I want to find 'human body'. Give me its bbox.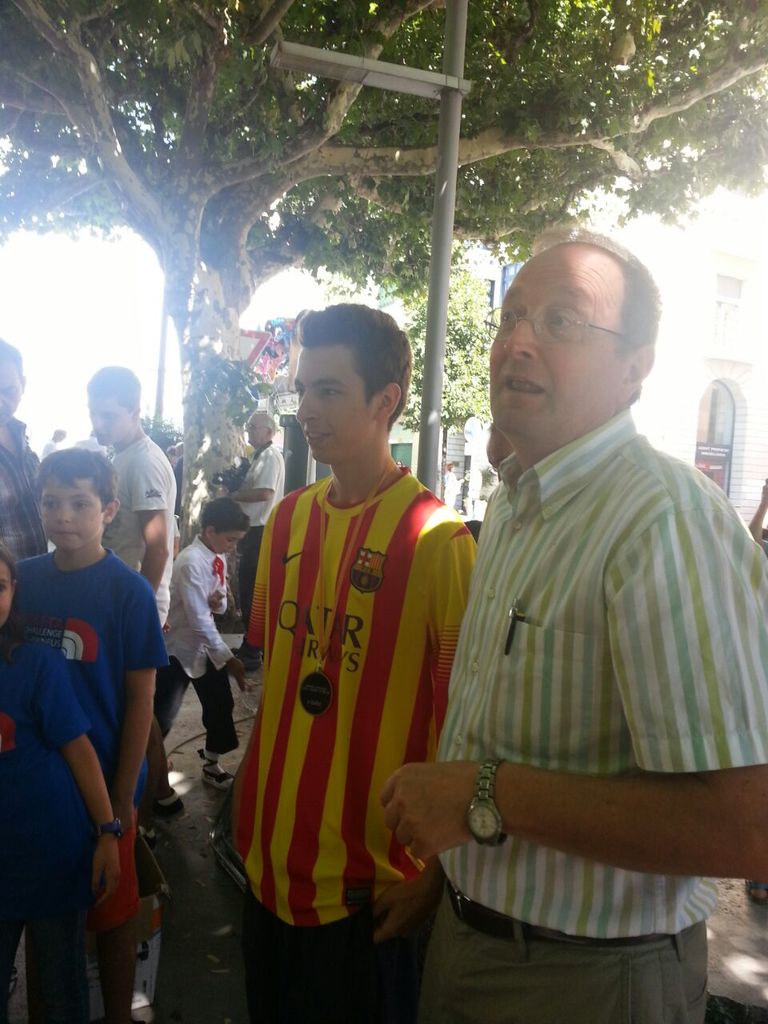
l=227, t=434, r=290, b=670.
